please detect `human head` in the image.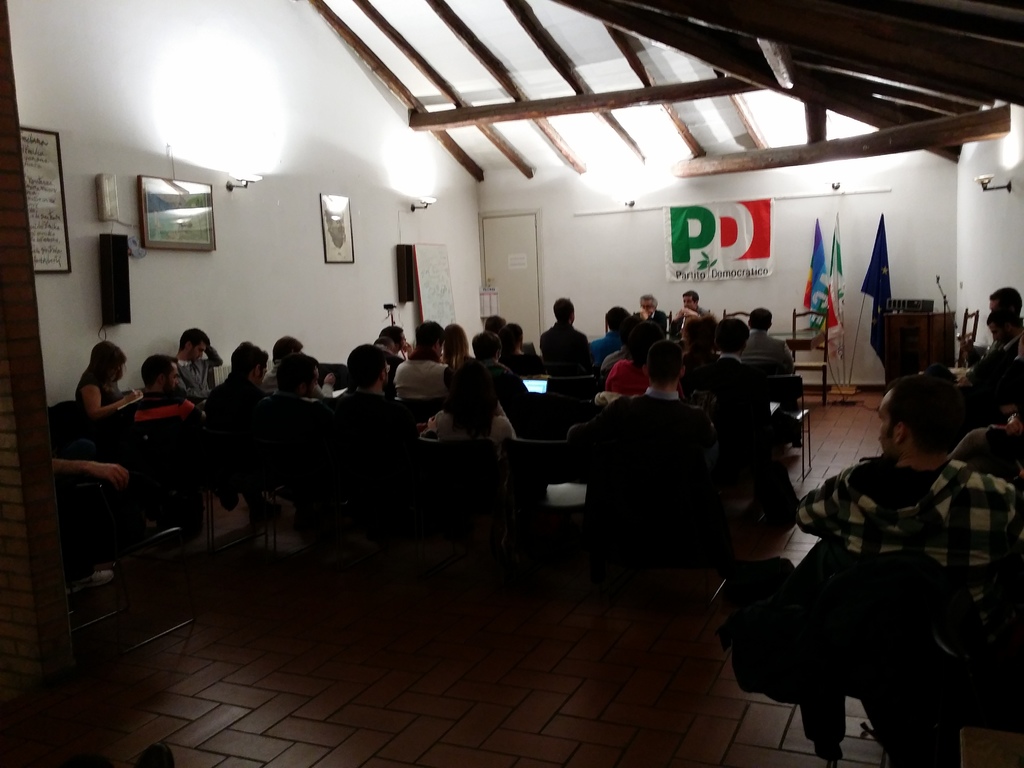
[749,306,774,332].
